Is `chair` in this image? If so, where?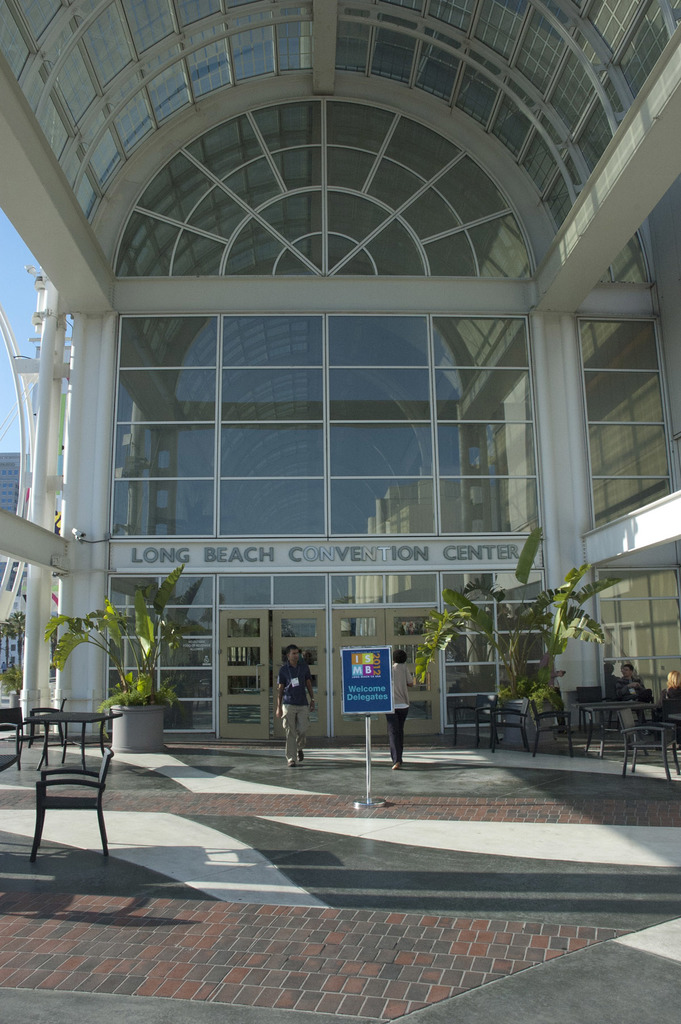
Yes, at crop(570, 688, 607, 730).
